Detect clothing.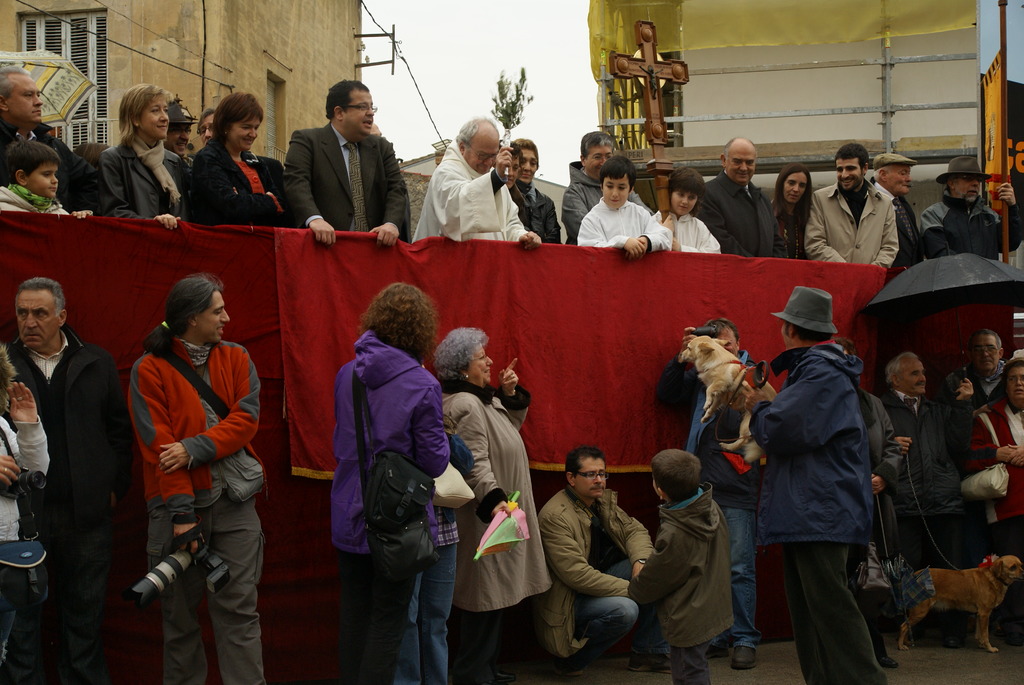
Detected at box(849, 390, 897, 666).
